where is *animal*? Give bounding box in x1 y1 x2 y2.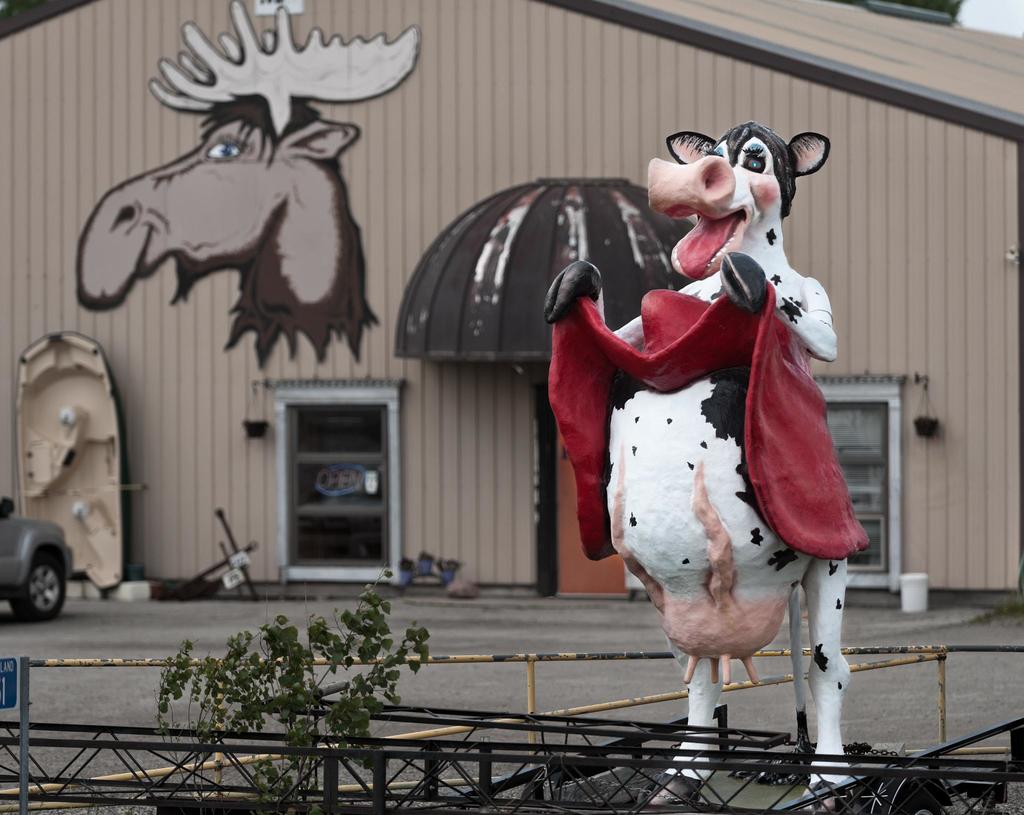
77 1 420 368.
